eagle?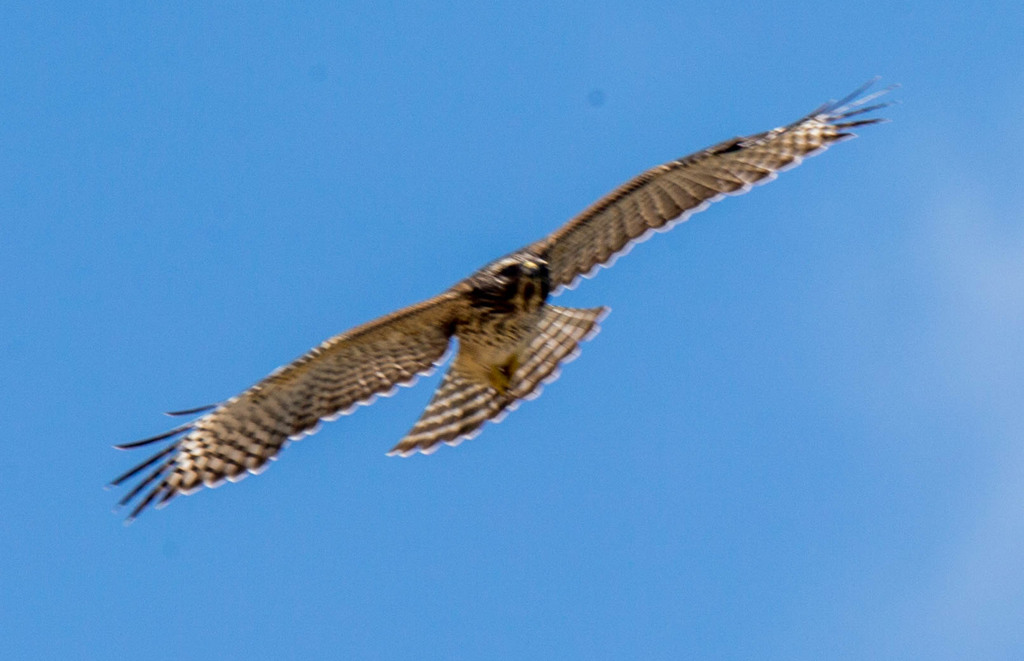
left=102, top=61, right=911, bottom=516
